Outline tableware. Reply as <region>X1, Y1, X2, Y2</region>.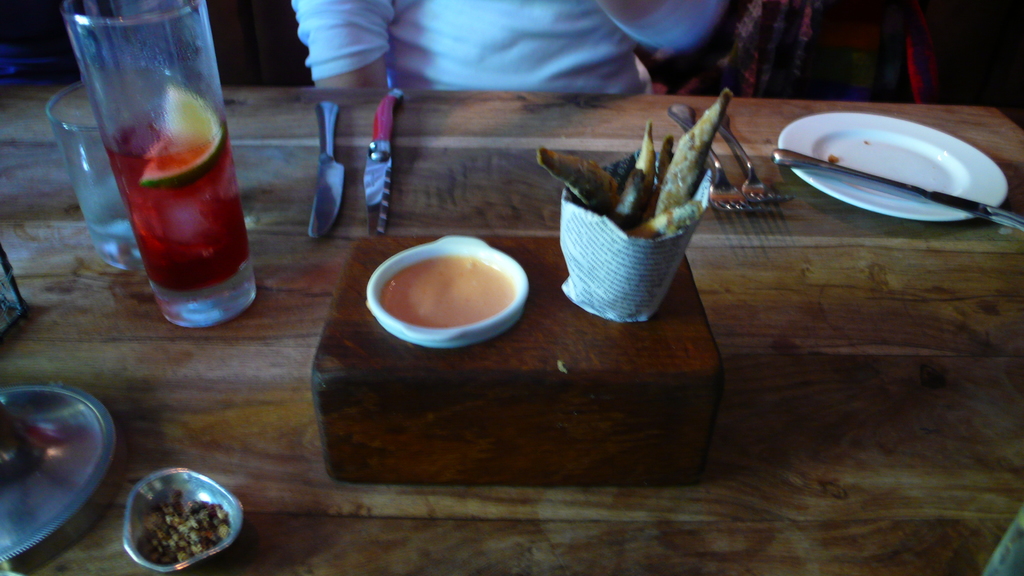
<region>63, 0, 255, 327</region>.
